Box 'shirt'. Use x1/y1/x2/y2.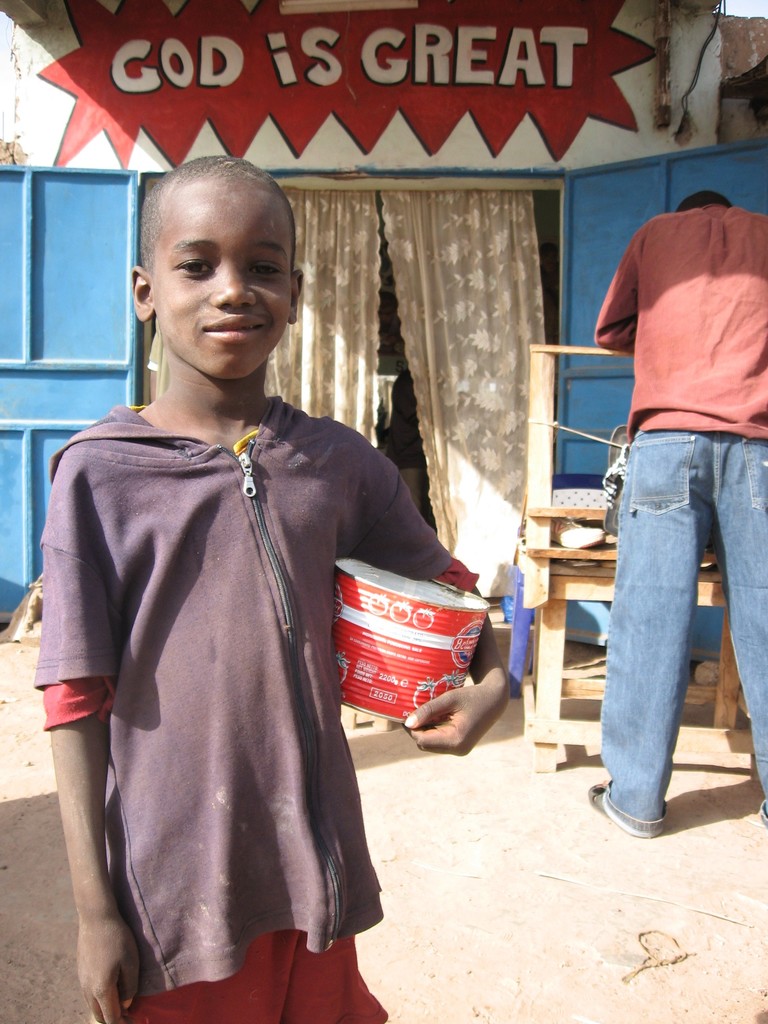
591/200/767/444.
